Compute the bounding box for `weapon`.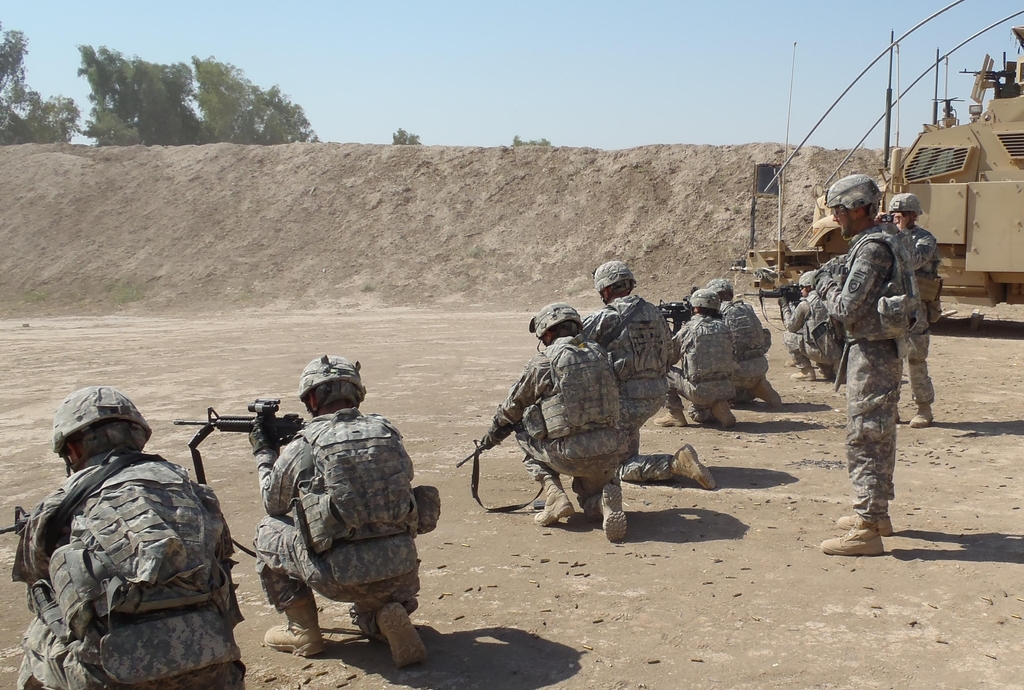
0:502:31:530.
